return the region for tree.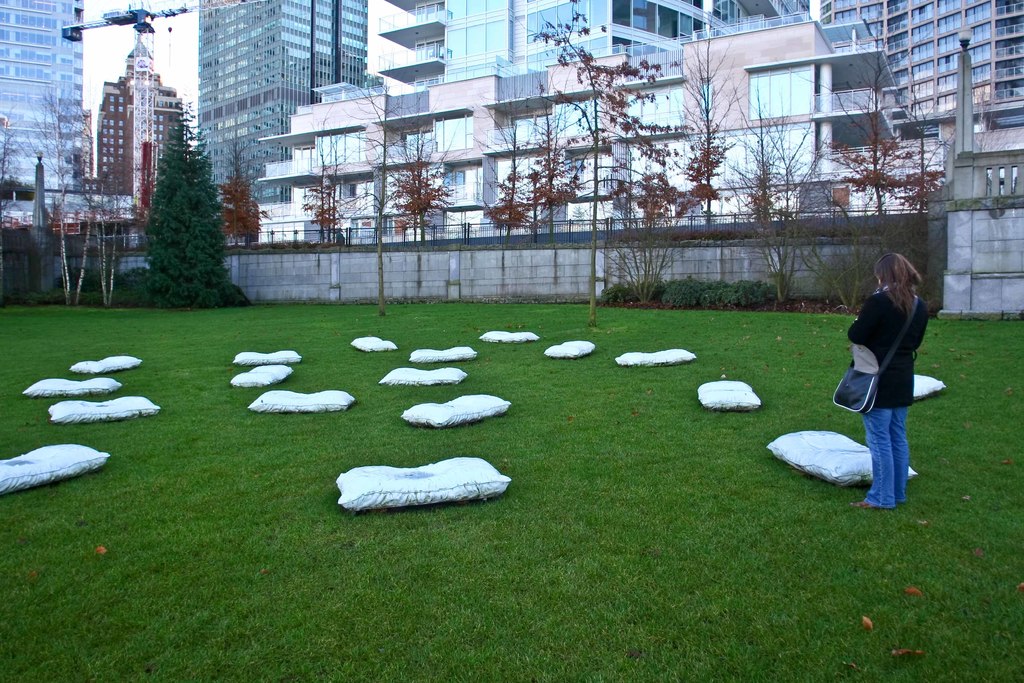
(673,22,744,236).
